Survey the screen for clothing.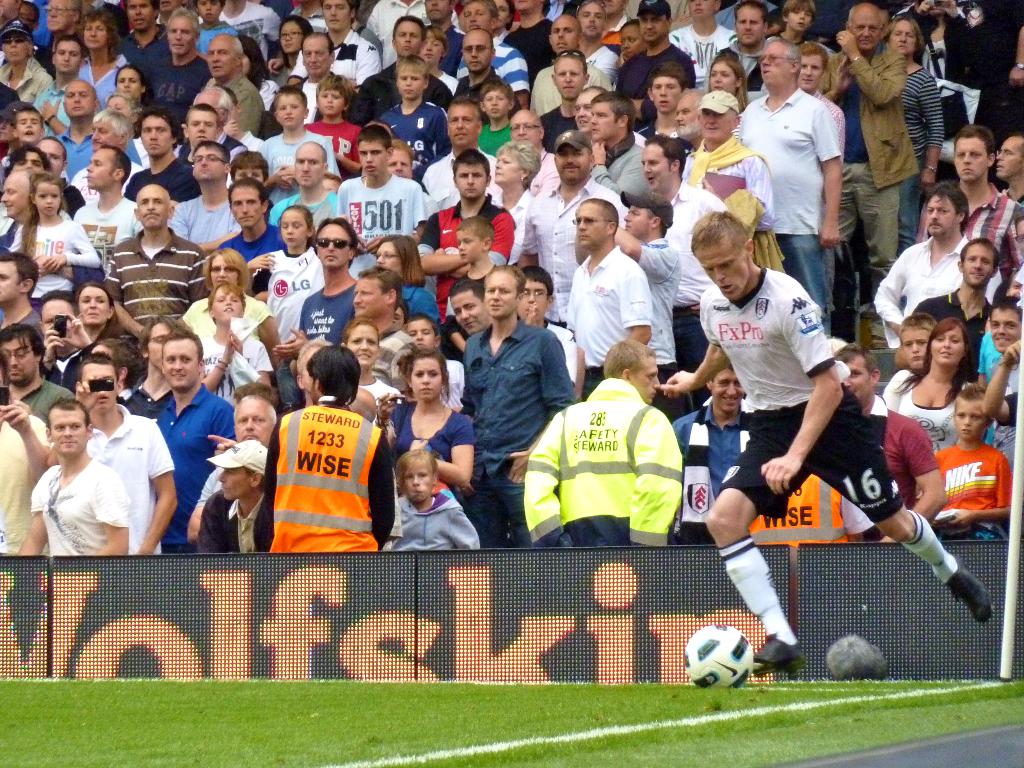
Survey found: box=[713, 541, 807, 642].
